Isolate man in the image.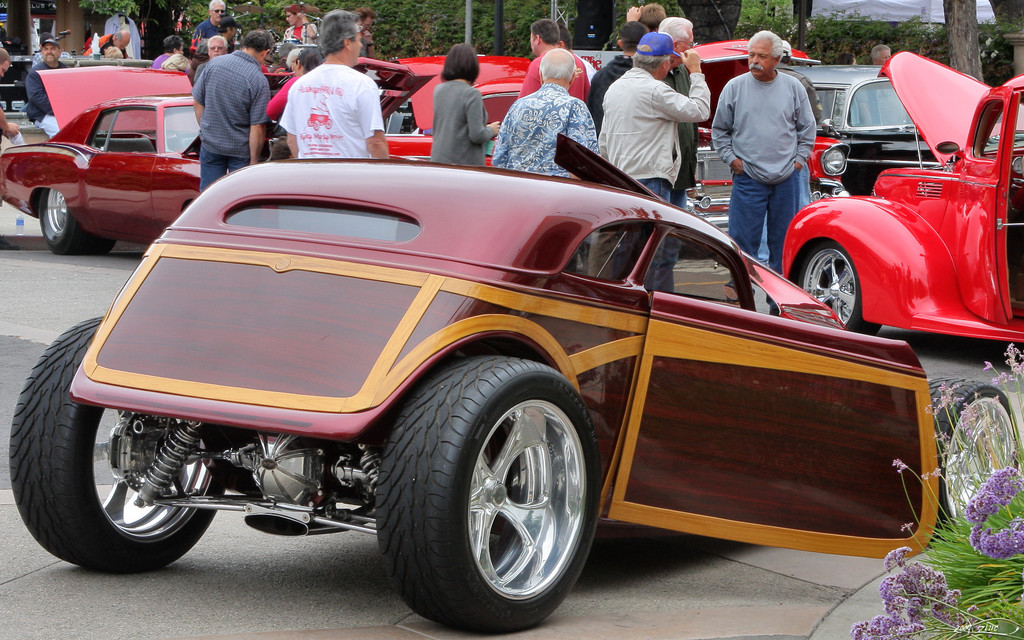
Isolated region: [left=488, top=48, right=598, bottom=179].
